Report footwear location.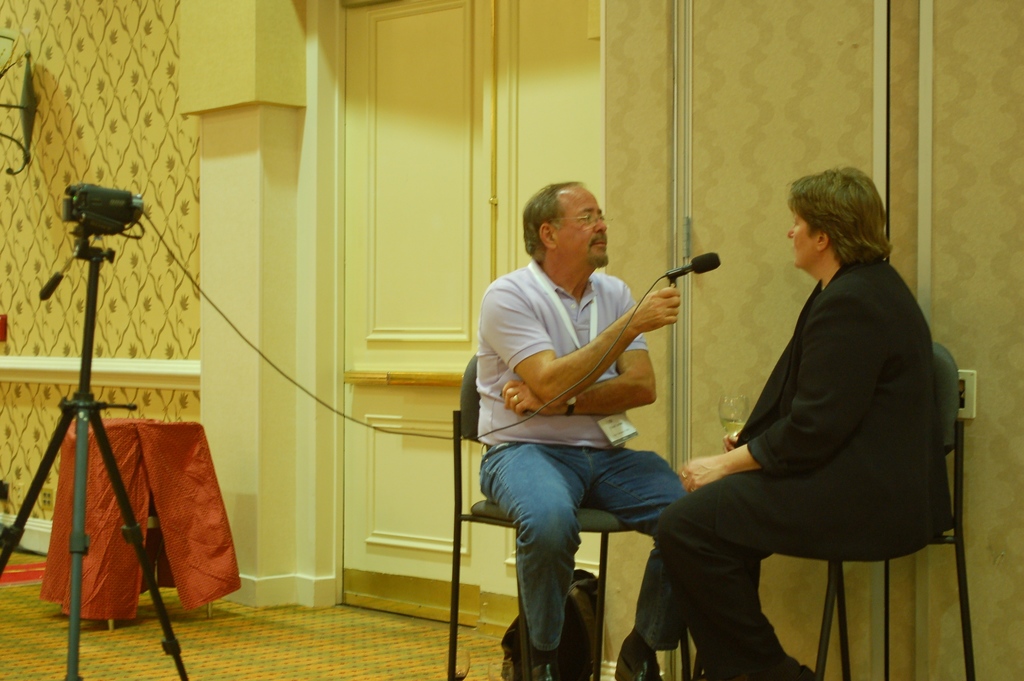
Report: {"x1": 538, "y1": 660, "x2": 575, "y2": 680}.
